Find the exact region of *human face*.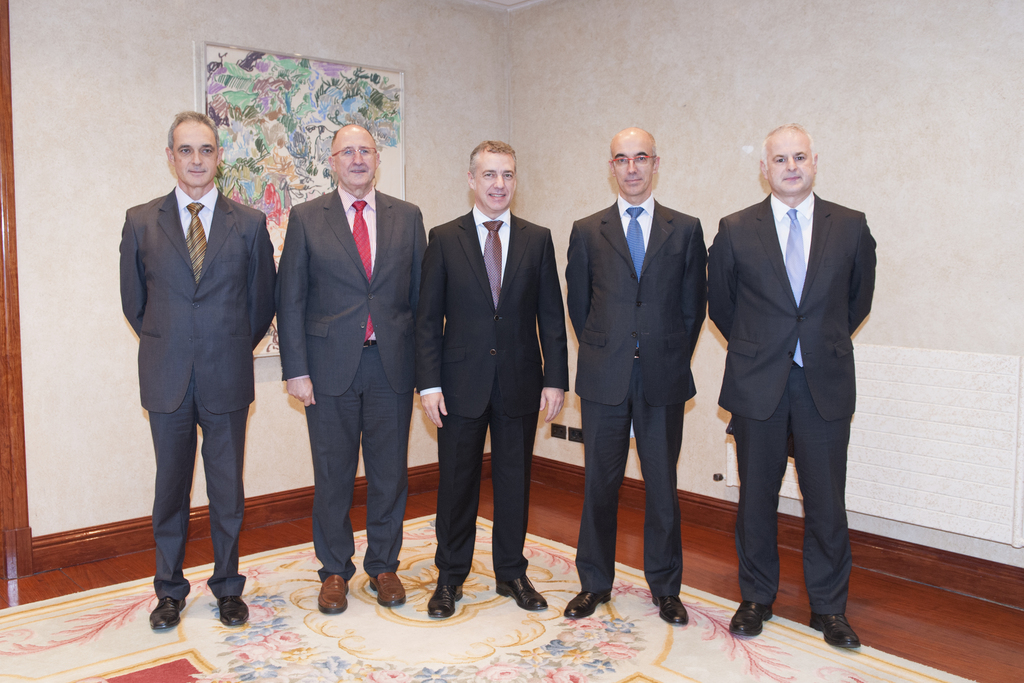
Exact region: 474,156,516,206.
